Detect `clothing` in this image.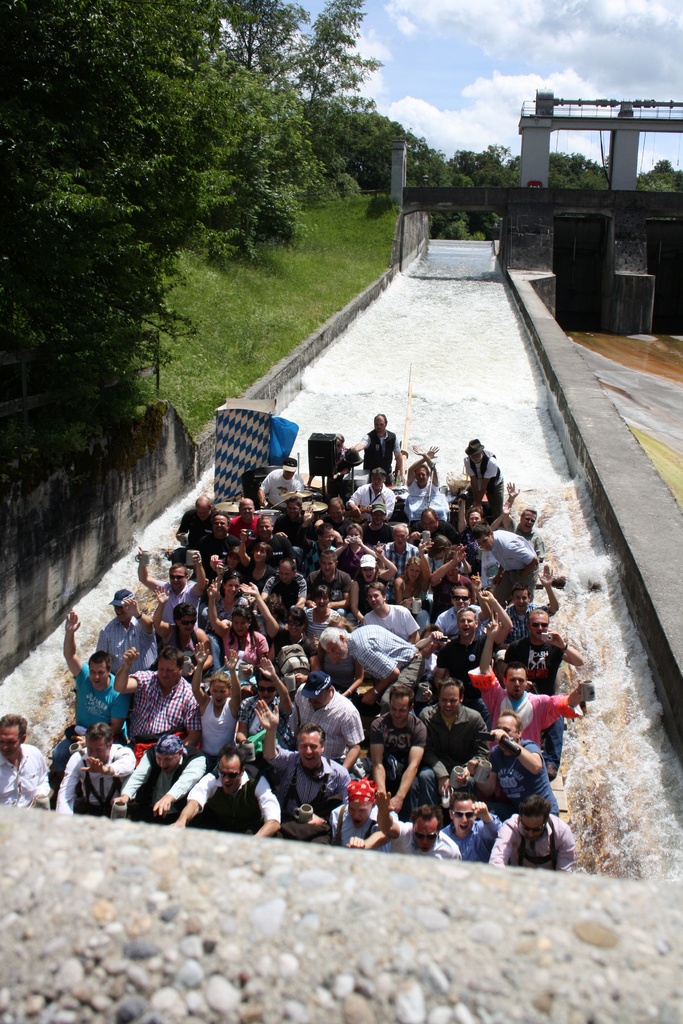
Detection: BBox(198, 531, 245, 556).
